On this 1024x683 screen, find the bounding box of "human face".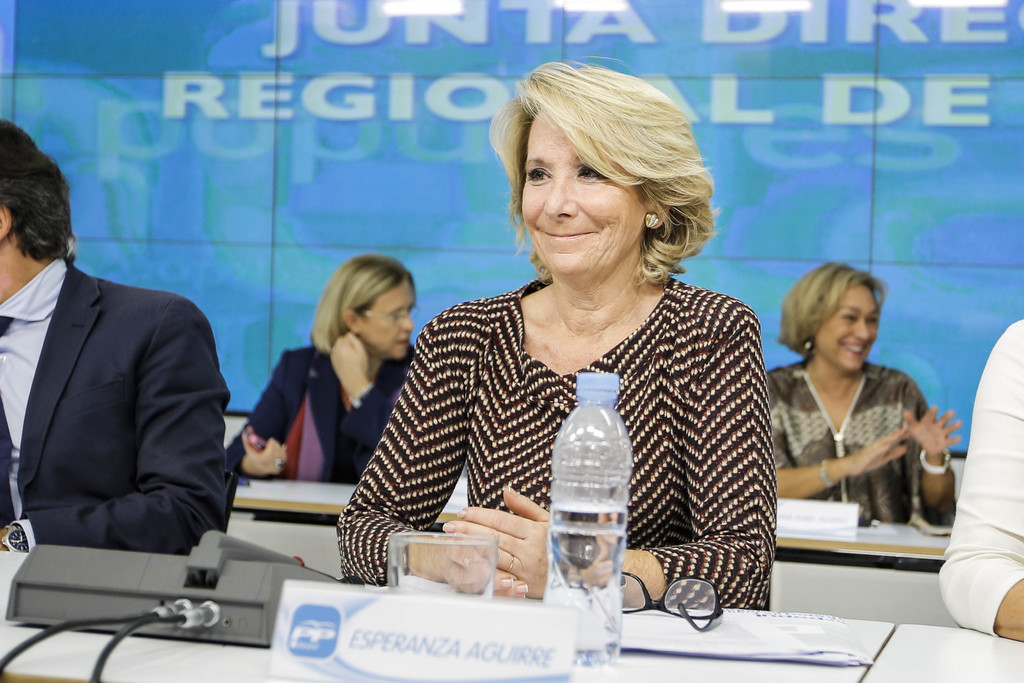
Bounding box: detection(816, 282, 876, 371).
